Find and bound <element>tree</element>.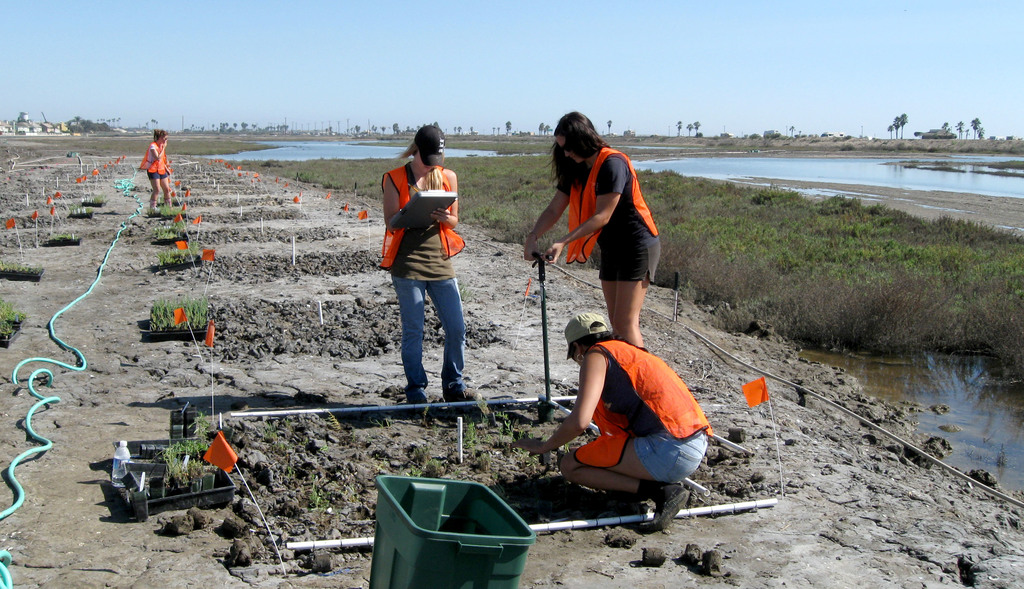
Bound: detection(489, 125, 500, 138).
